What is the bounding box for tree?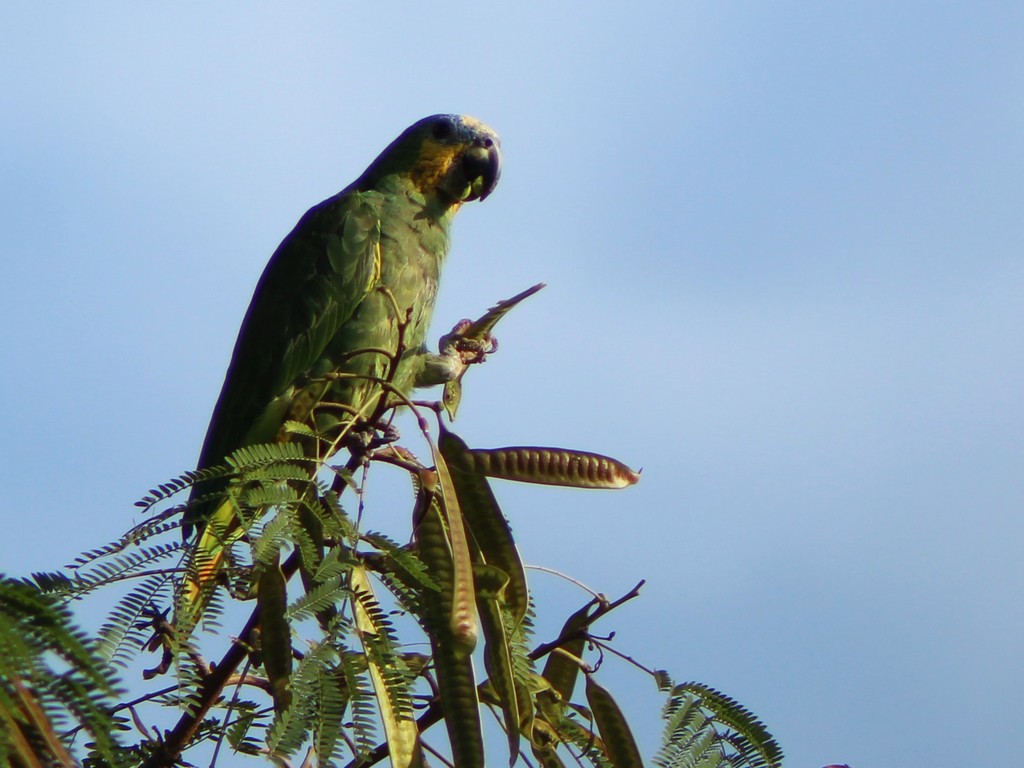
<region>1, 284, 847, 765</region>.
